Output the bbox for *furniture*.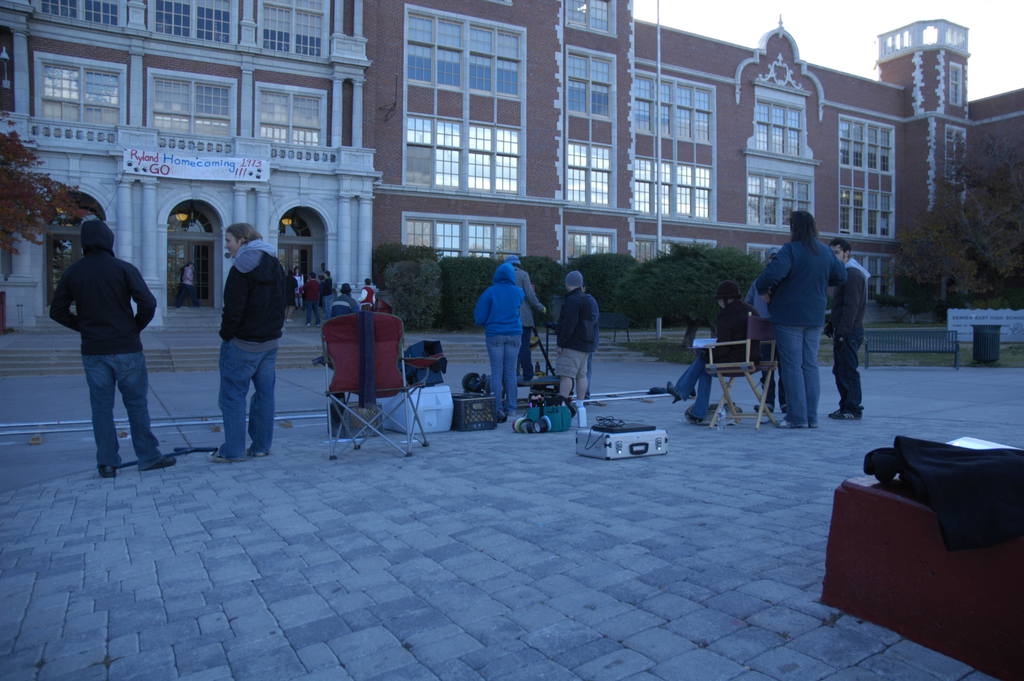
x1=860 y1=325 x2=962 y2=370.
